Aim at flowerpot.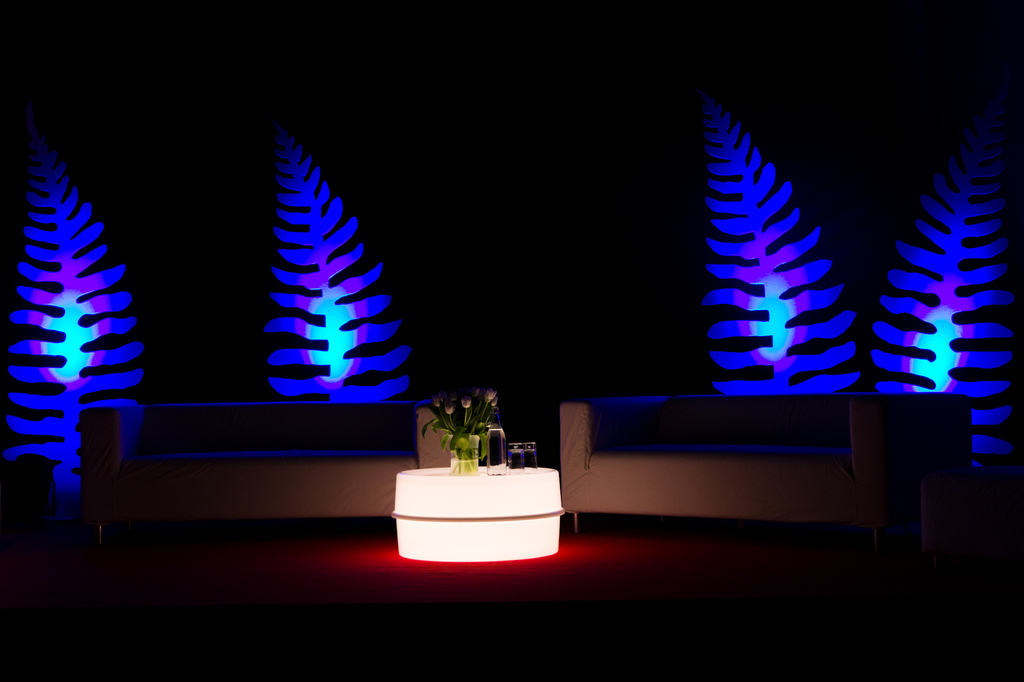
Aimed at (446, 430, 479, 471).
